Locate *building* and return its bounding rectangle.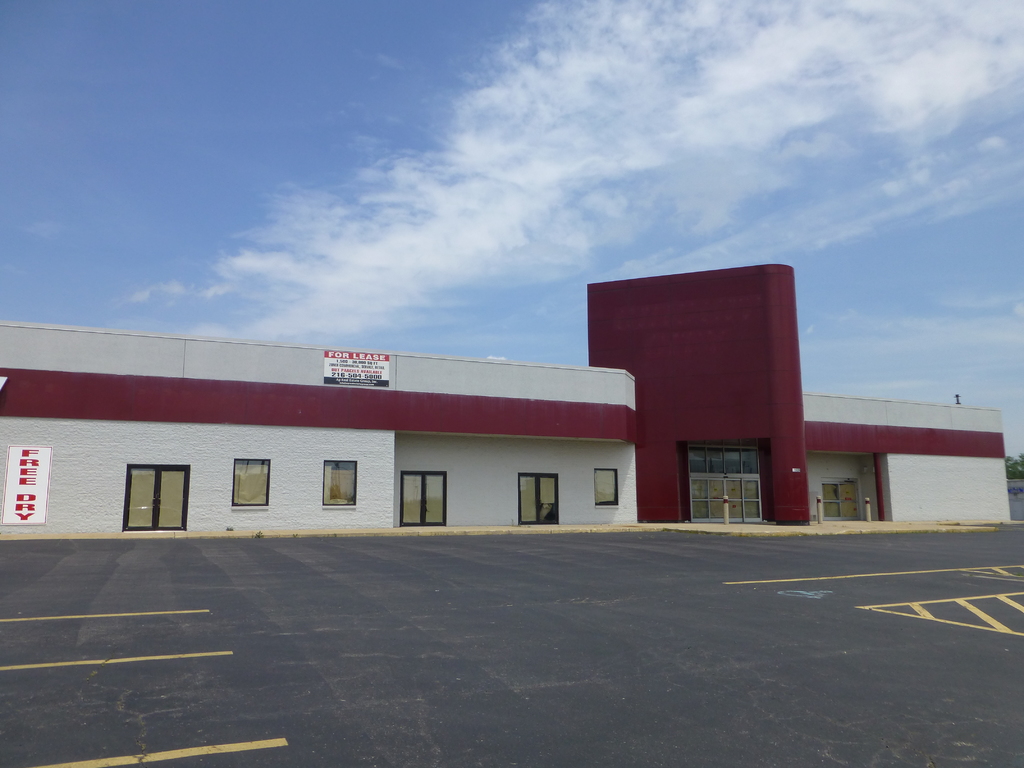
region(0, 266, 1011, 529).
